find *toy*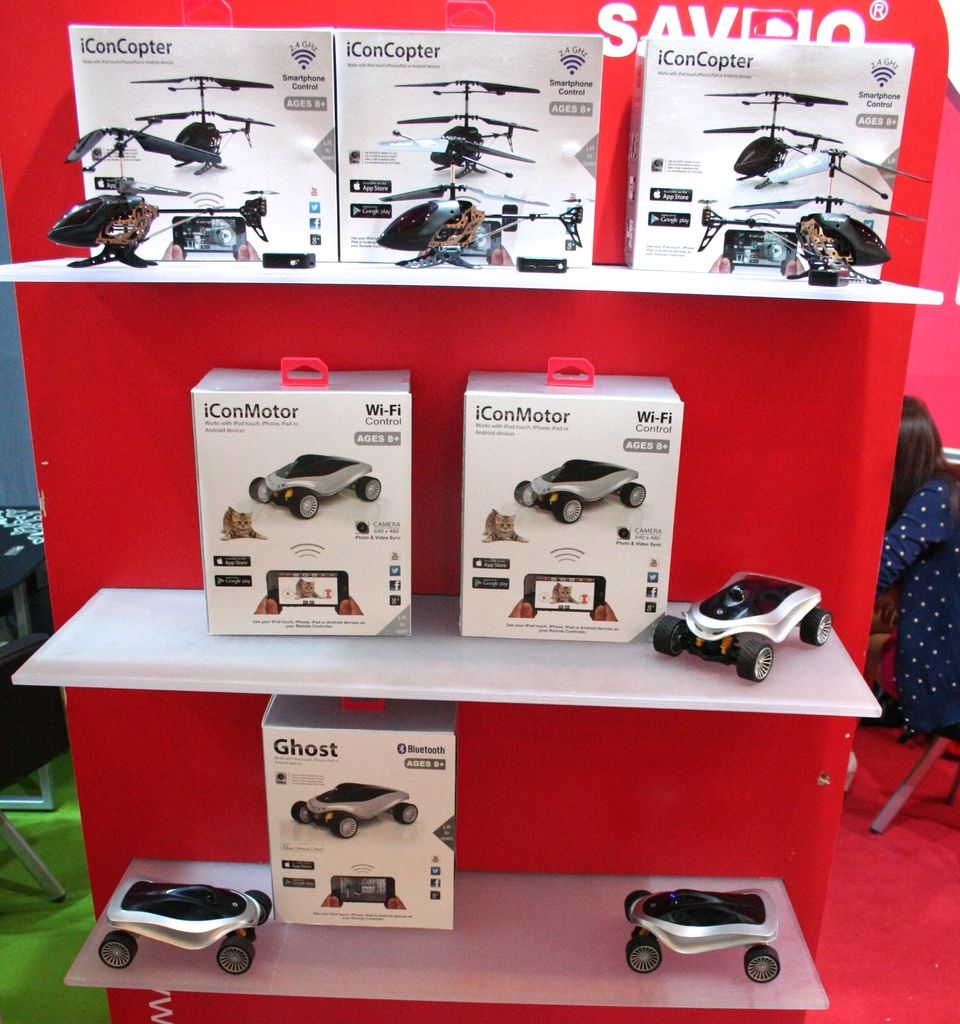
{"x1": 700, "y1": 148, "x2": 933, "y2": 283}
